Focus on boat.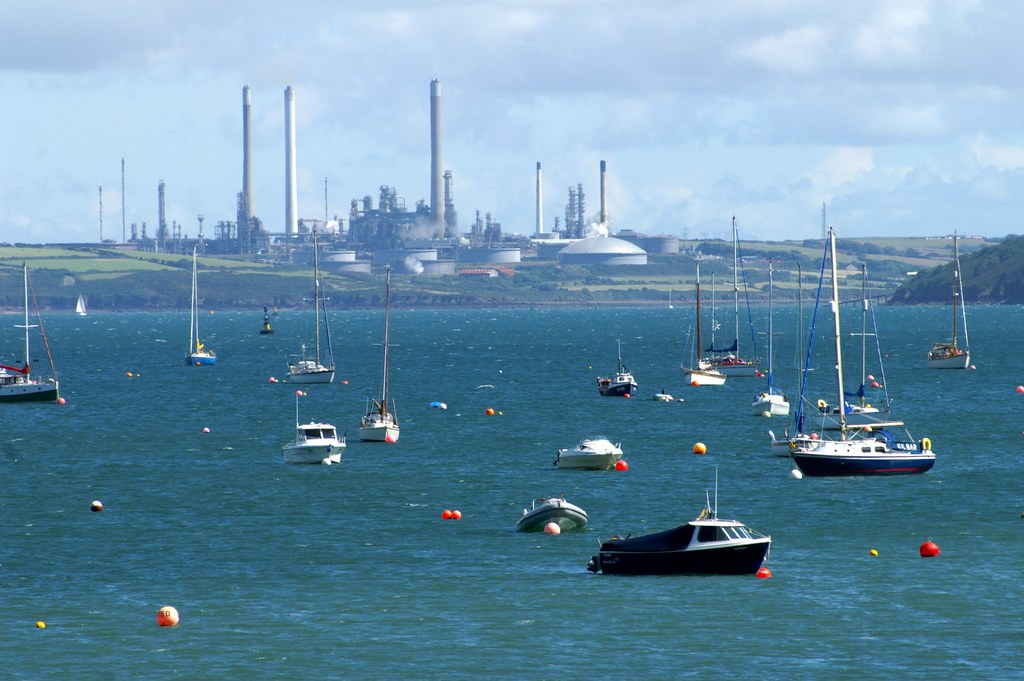
Focused at left=657, top=388, right=674, bottom=404.
